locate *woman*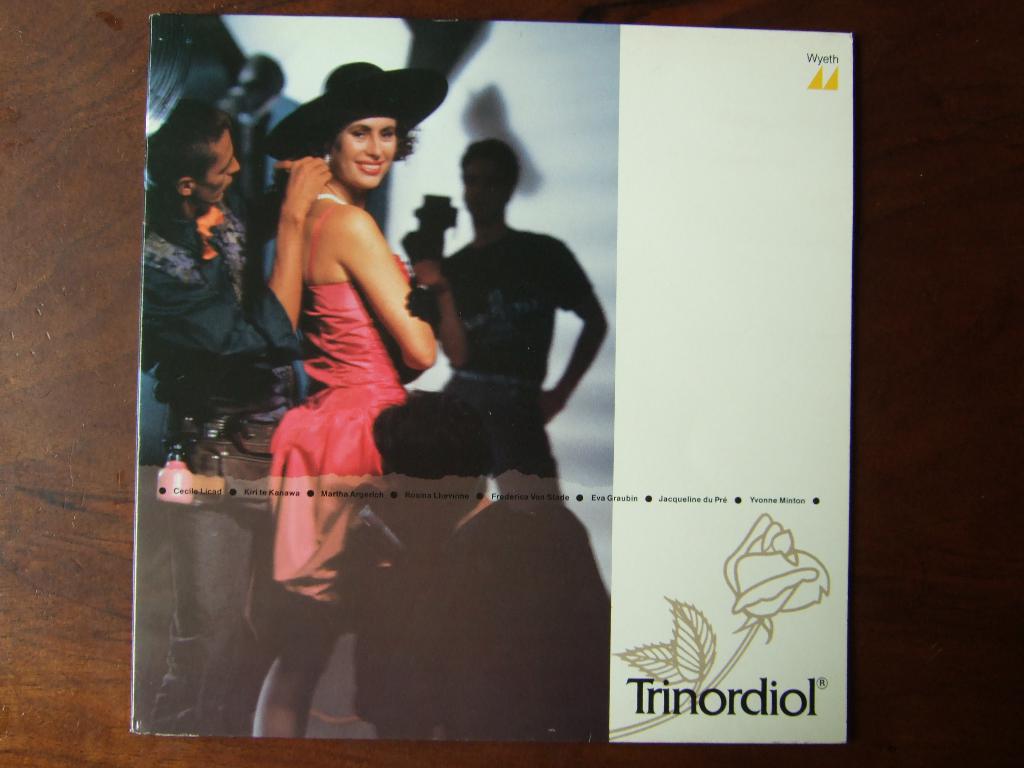
(x1=227, y1=79, x2=443, y2=675)
